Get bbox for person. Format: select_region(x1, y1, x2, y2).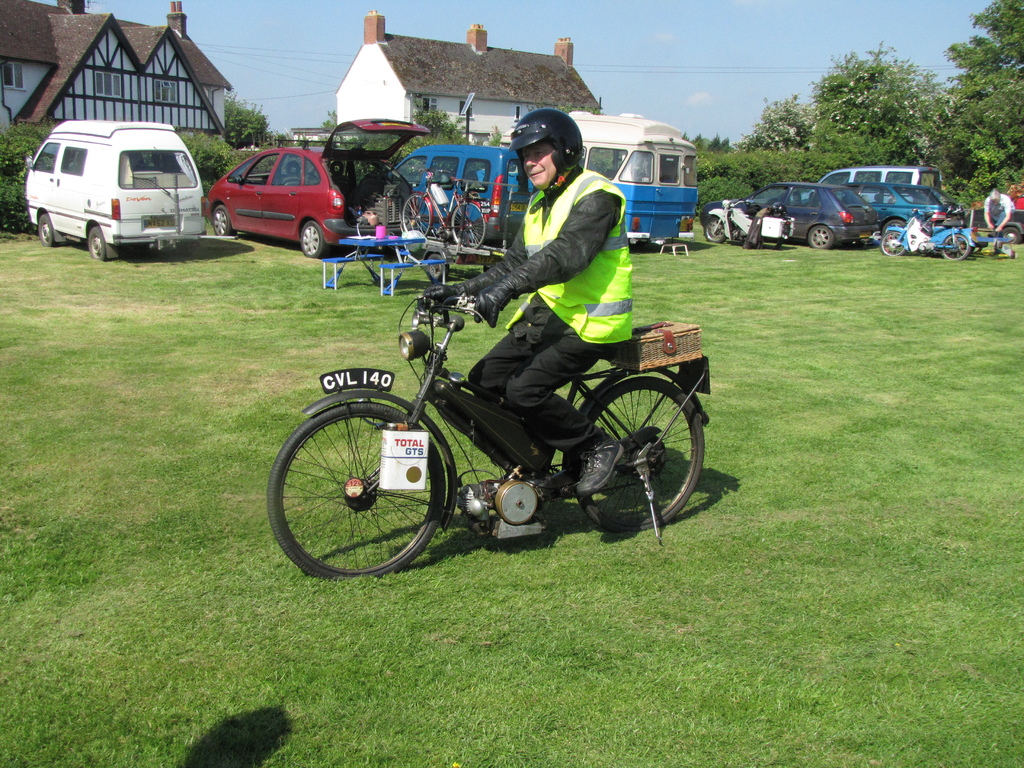
select_region(449, 110, 651, 452).
